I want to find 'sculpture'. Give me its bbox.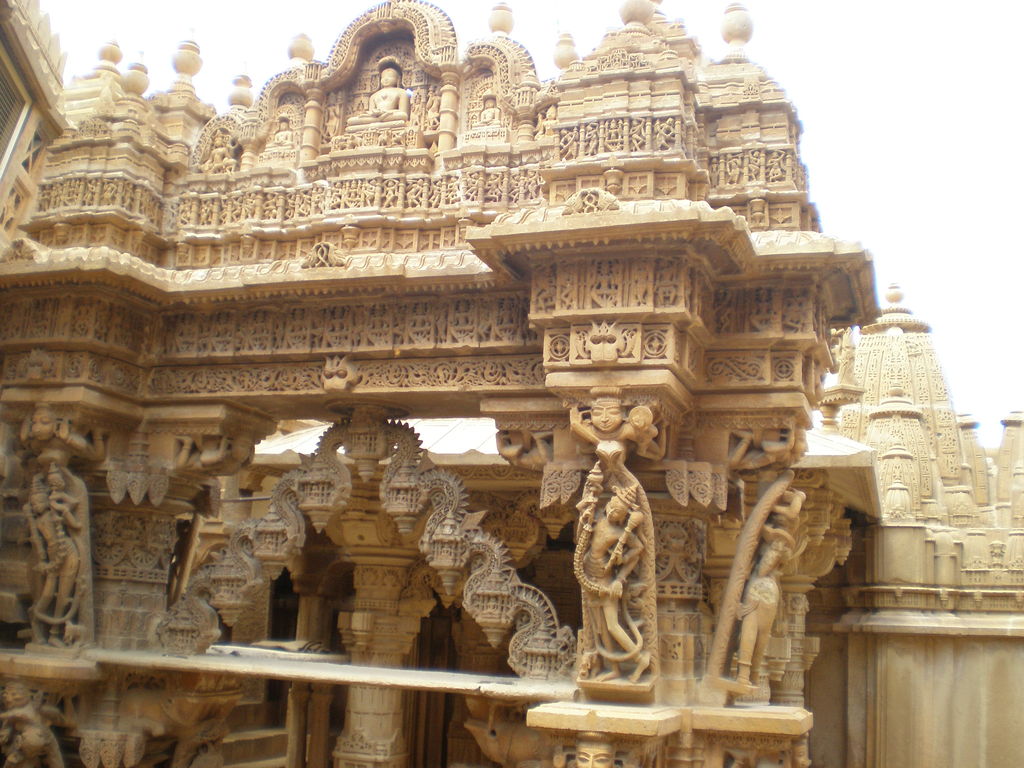
[x1=782, y1=284, x2=803, y2=330].
